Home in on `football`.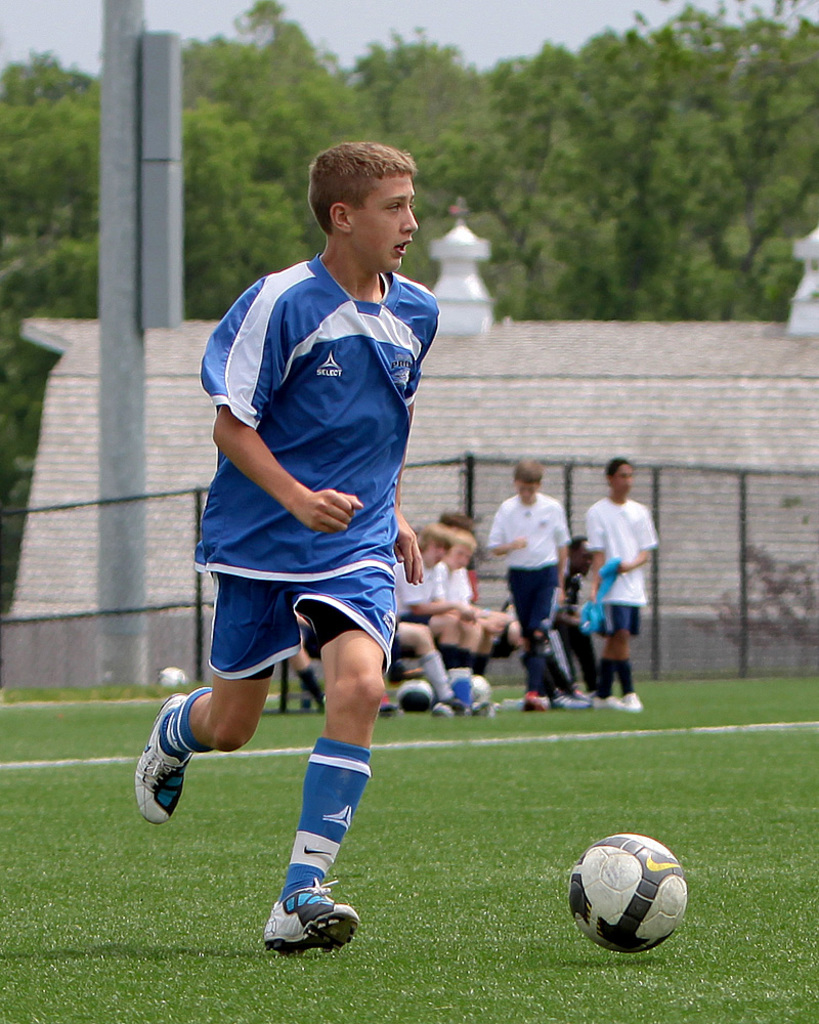
Homed in at [160,660,193,696].
